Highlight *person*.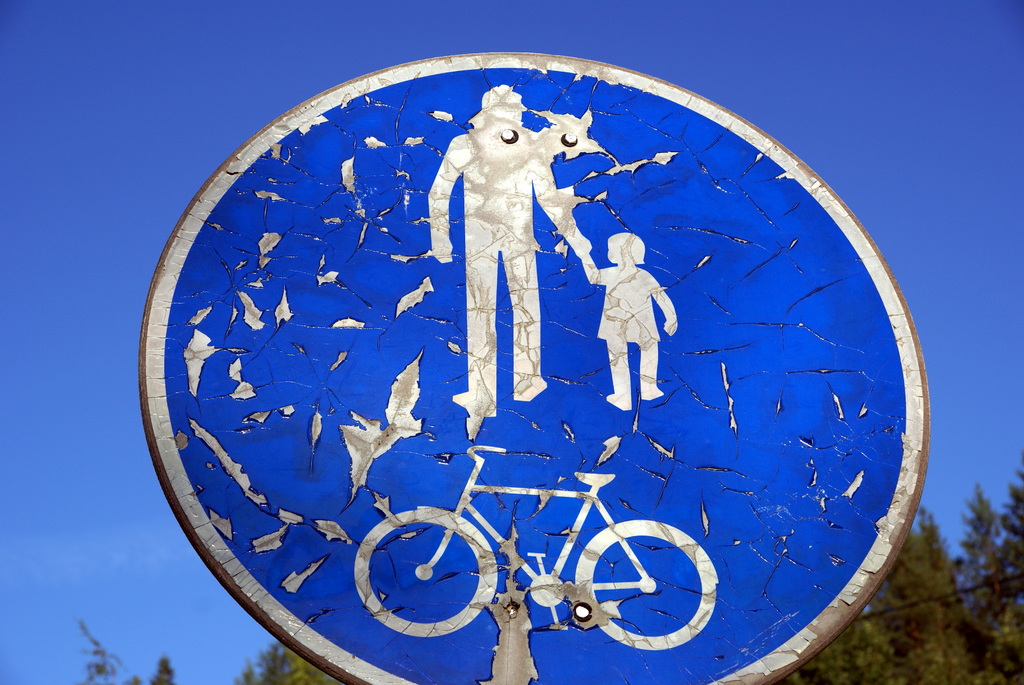
Highlighted region: {"left": 424, "top": 81, "right": 597, "bottom": 445}.
